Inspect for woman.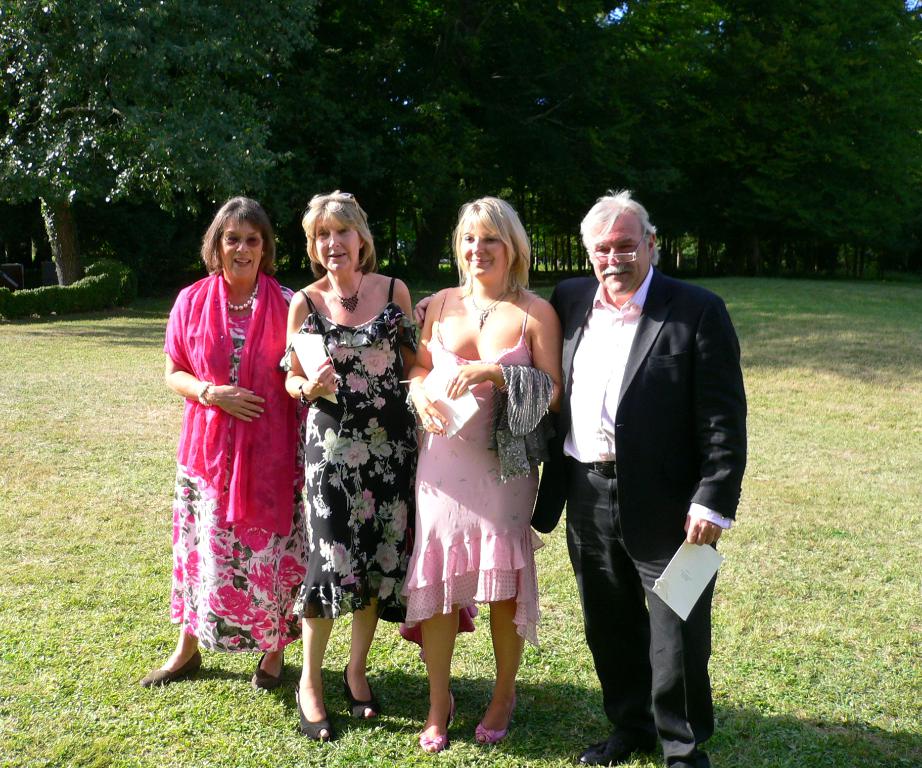
Inspection: {"left": 277, "top": 188, "right": 424, "bottom": 753}.
